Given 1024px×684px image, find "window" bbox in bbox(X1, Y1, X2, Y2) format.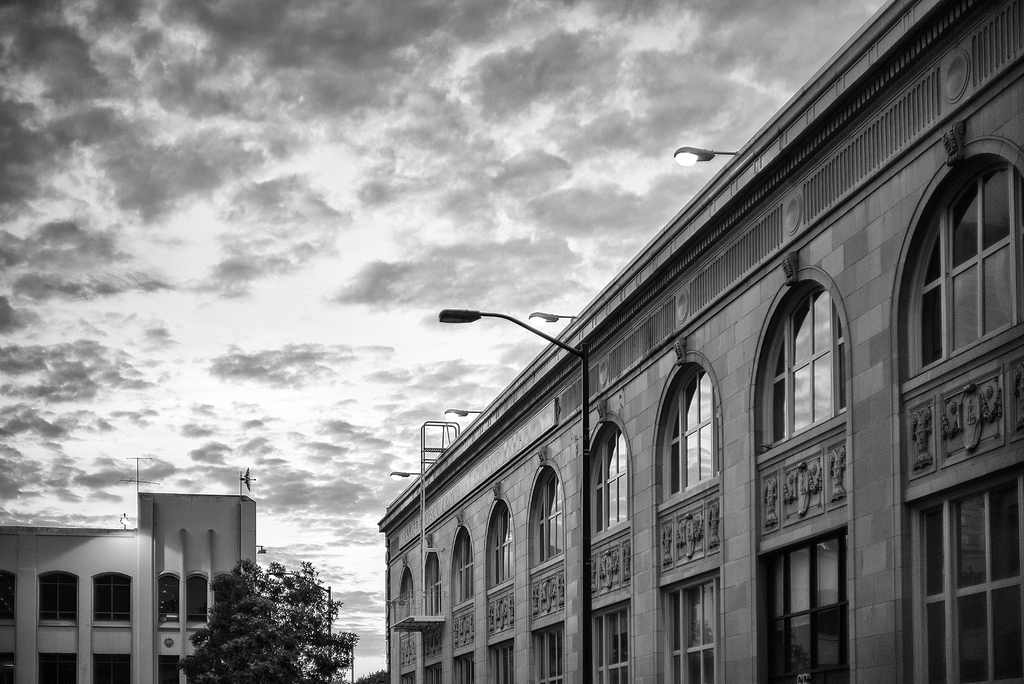
bbox(761, 256, 851, 475).
